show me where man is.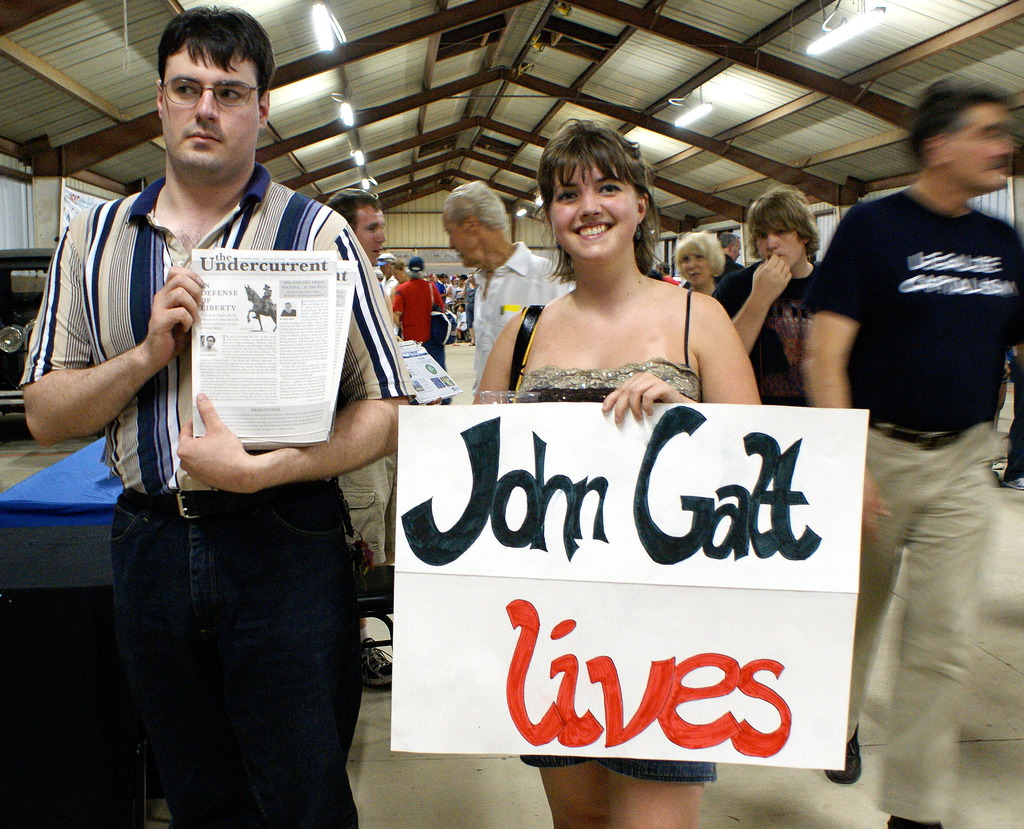
man is at {"left": 43, "top": 58, "right": 408, "bottom": 782}.
